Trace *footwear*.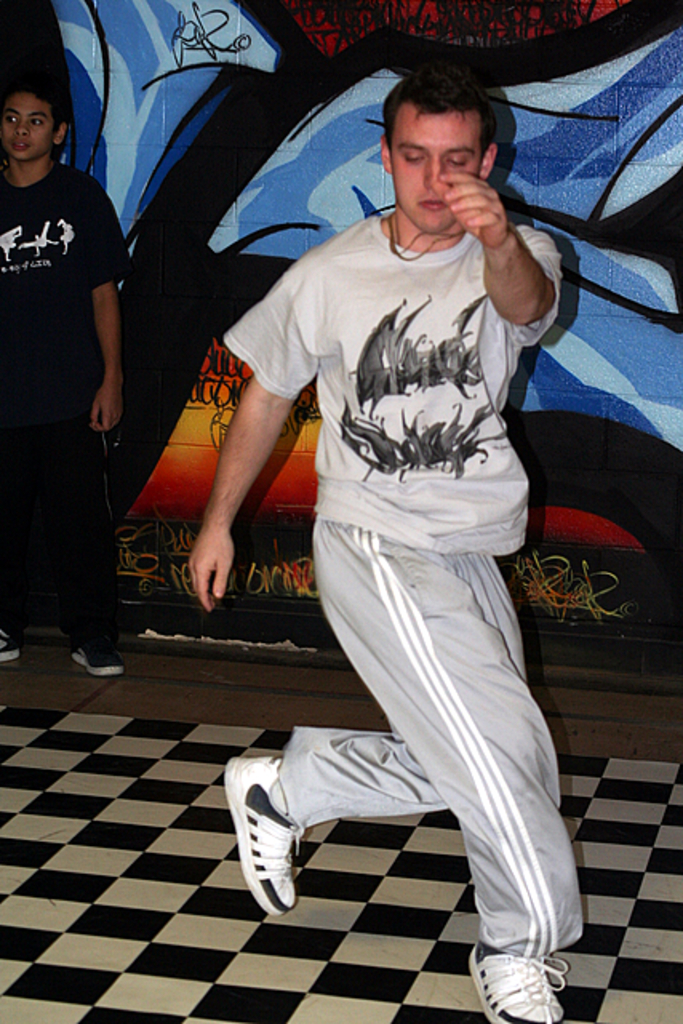
Traced to [3,632,16,666].
